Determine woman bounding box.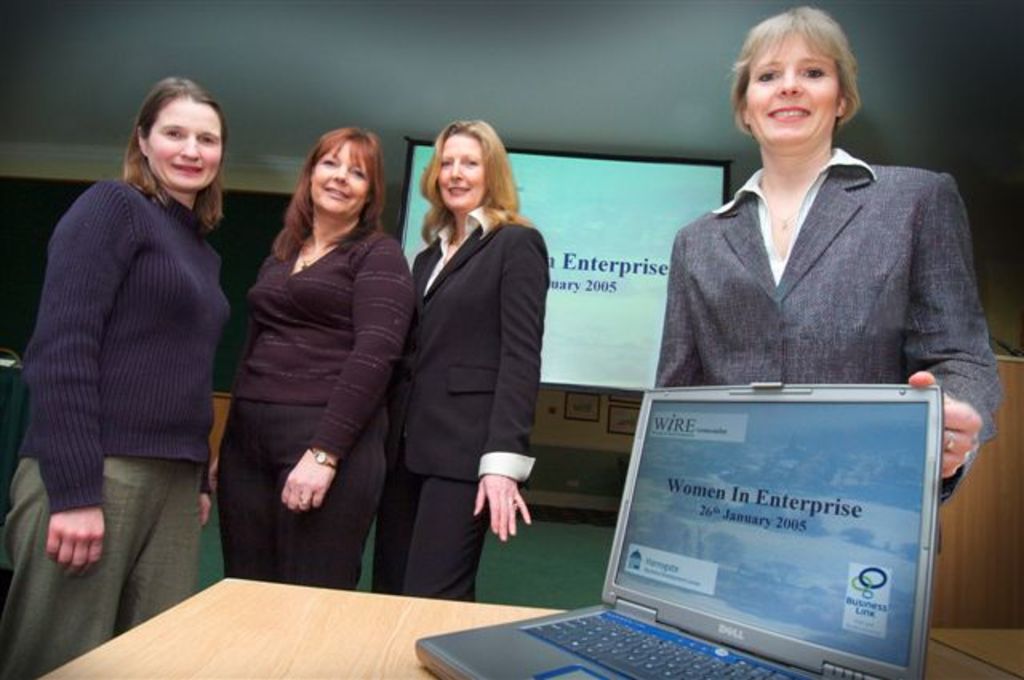
Determined: <box>0,74,229,678</box>.
